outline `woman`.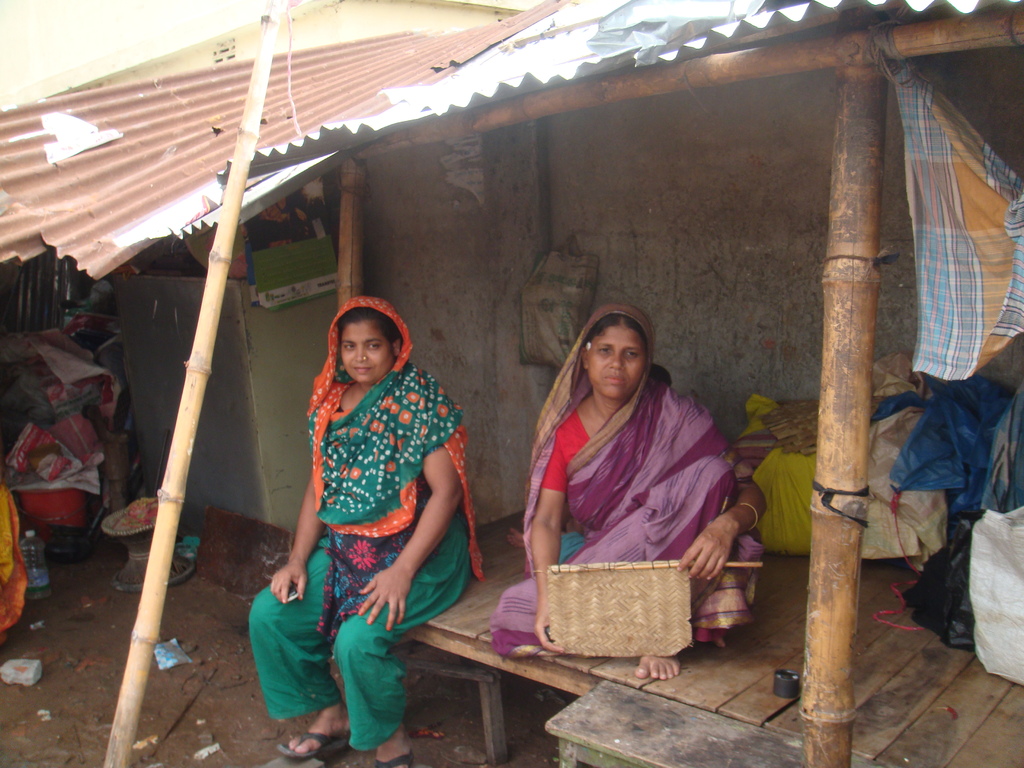
Outline: <box>489,299,767,678</box>.
